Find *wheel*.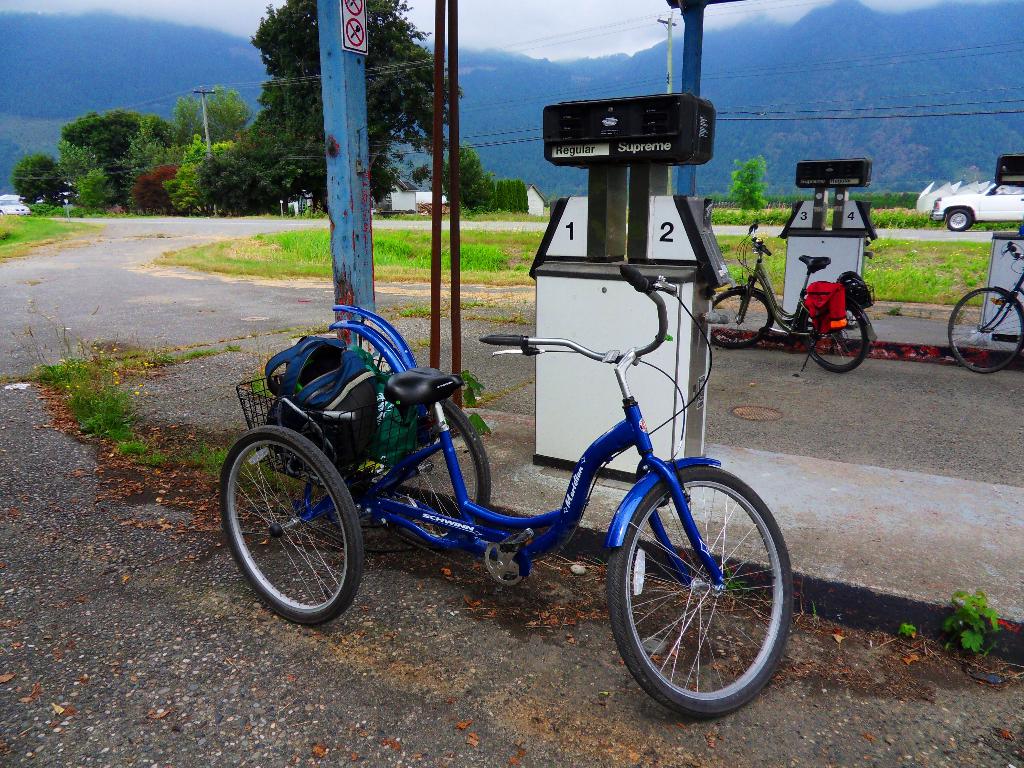
<box>797,300,869,371</box>.
